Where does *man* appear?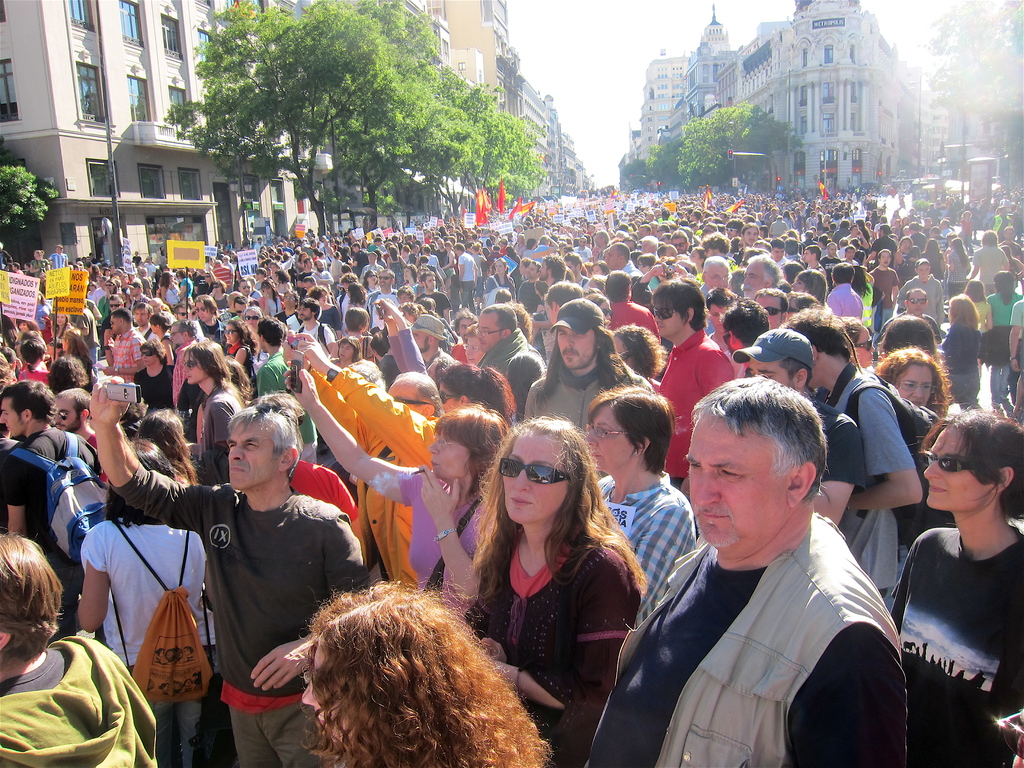
Appears at 742,331,868,519.
